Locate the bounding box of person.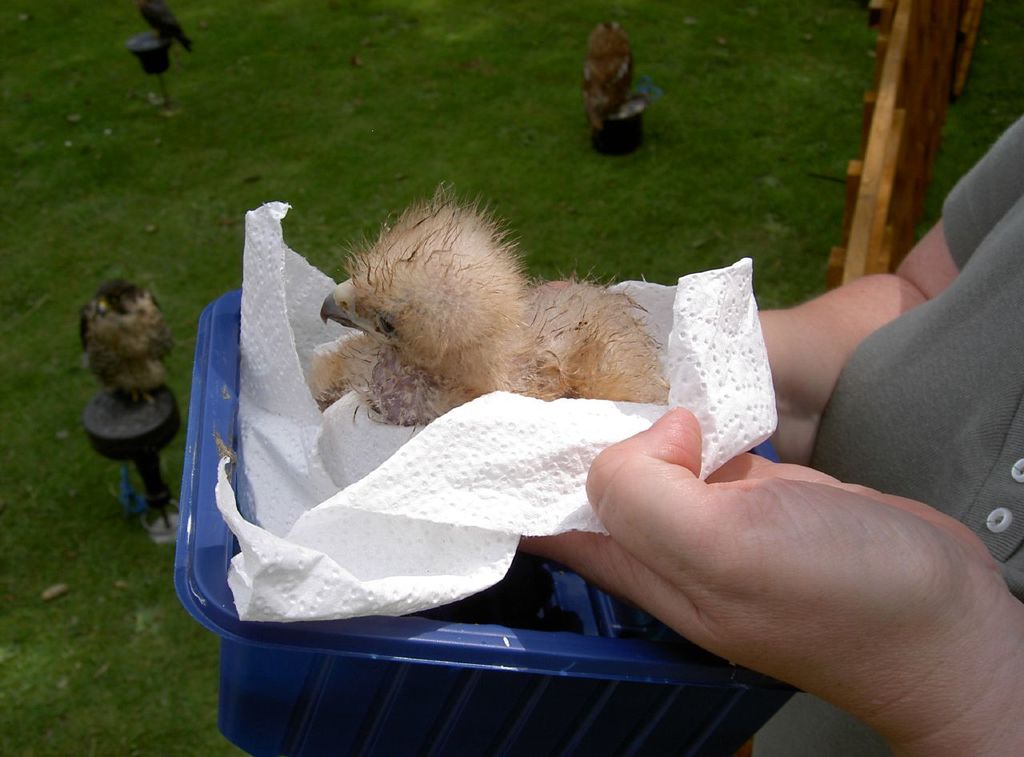
Bounding box: x1=517, y1=110, x2=1023, y2=756.
